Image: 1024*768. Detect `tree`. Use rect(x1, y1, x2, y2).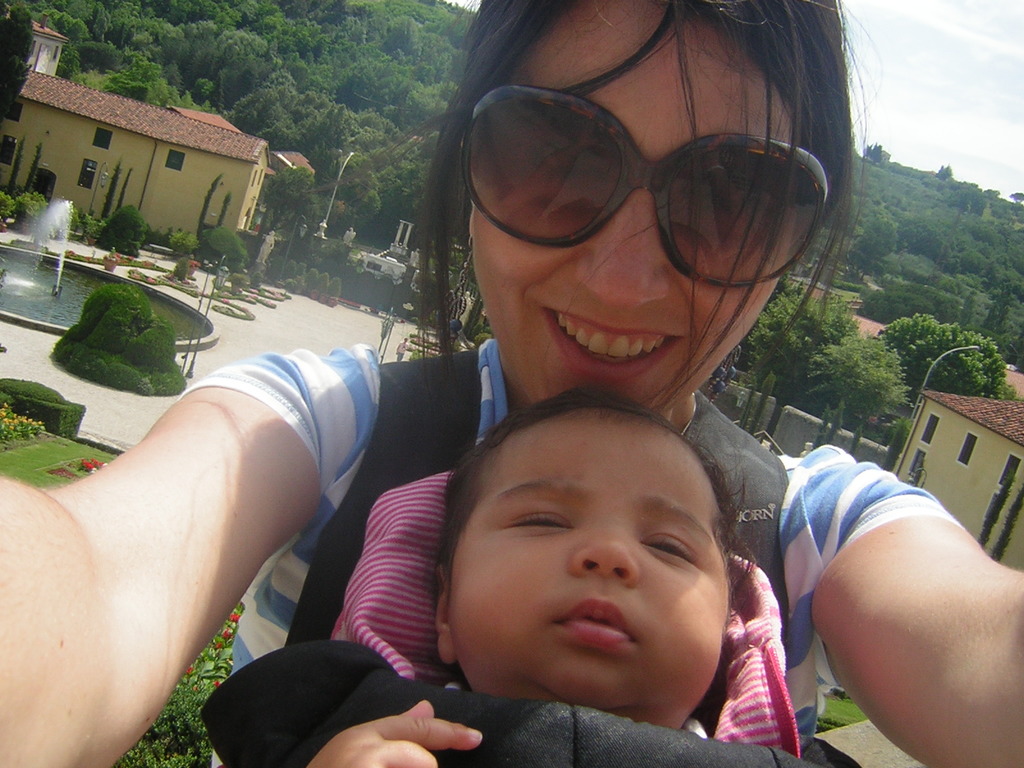
rect(875, 312, 1017, 398).
